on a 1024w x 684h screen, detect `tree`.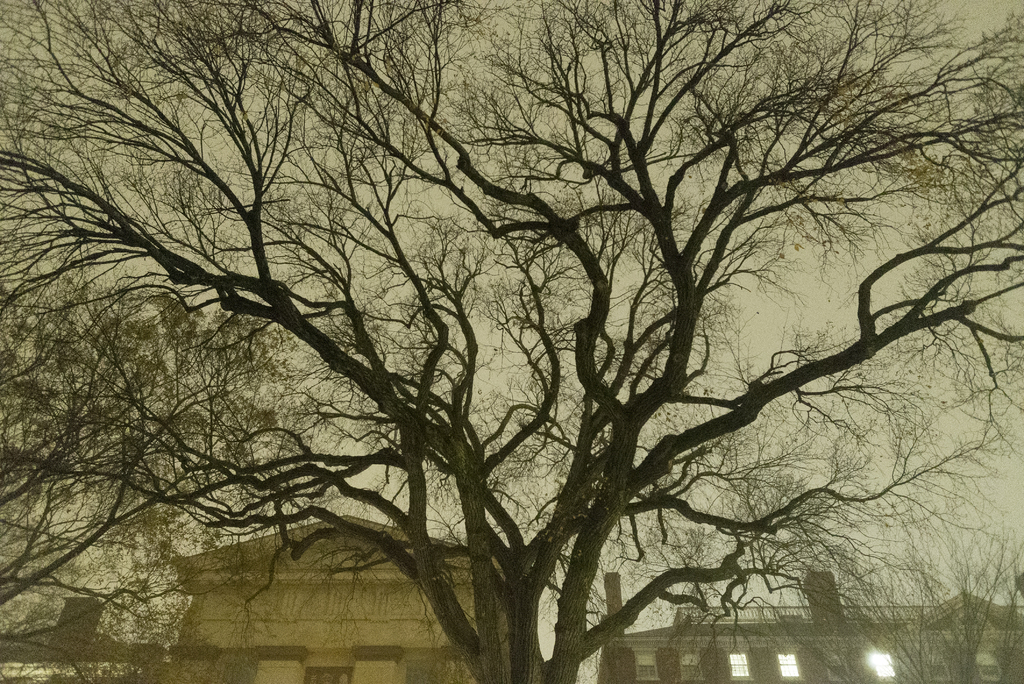
[left=36, top=7, right=982, bottom=677].
